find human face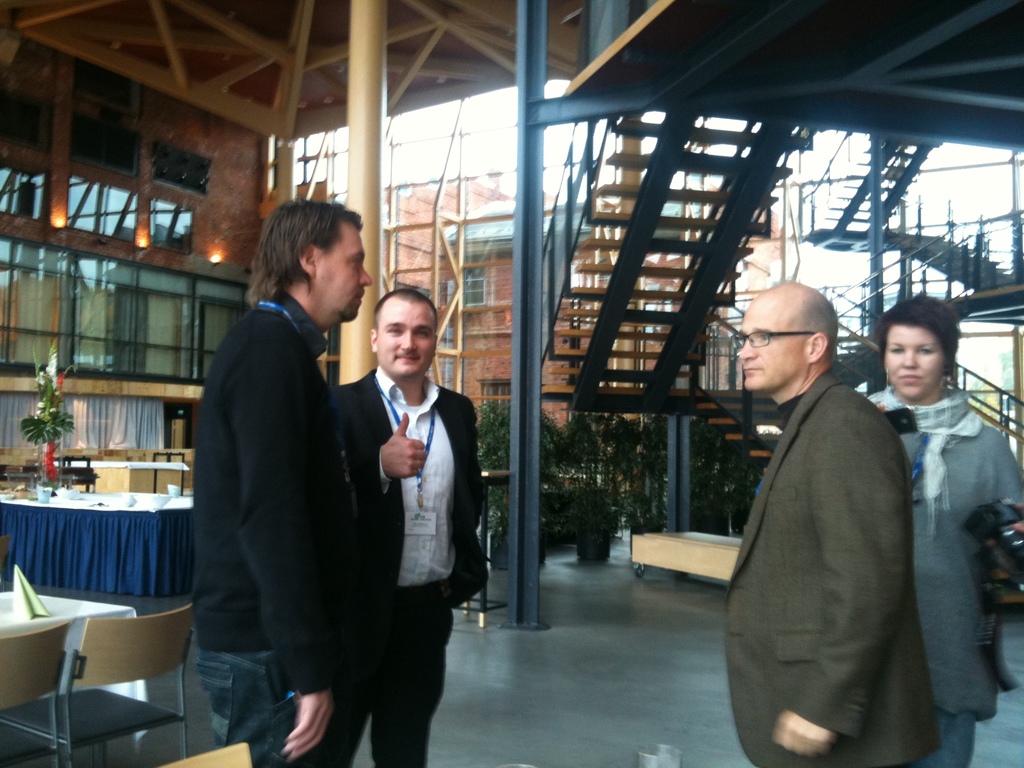
bbox(883, 324, 945, 394)
